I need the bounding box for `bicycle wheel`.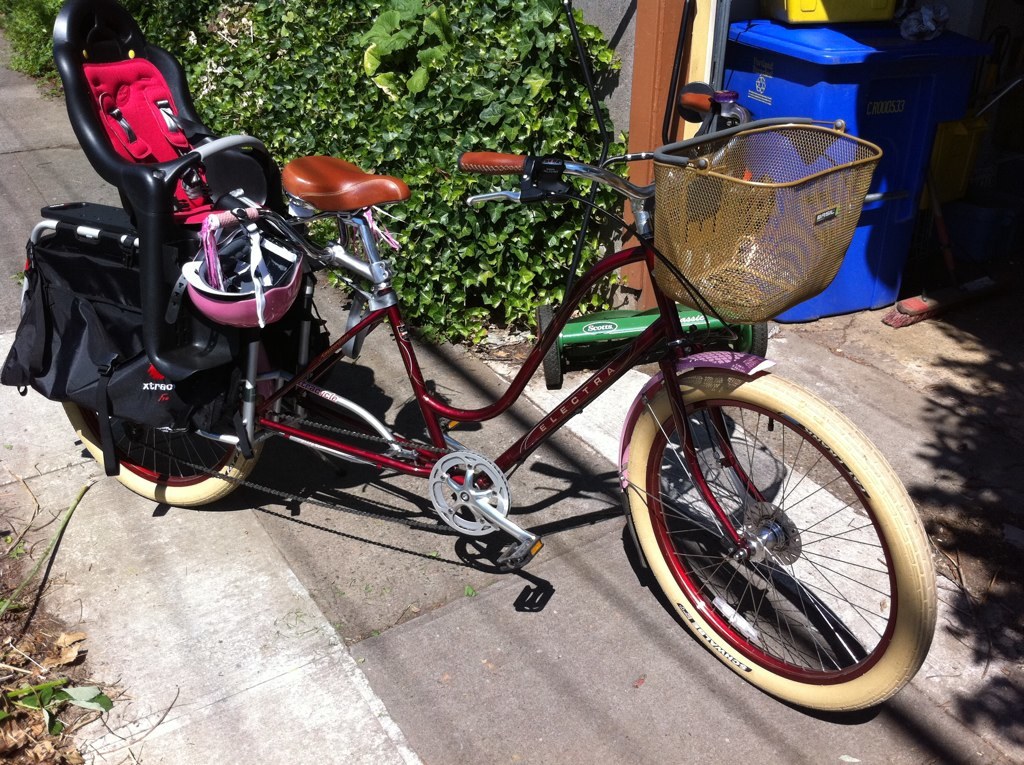
Here it is: <region>625, 370, 940, 711</region>.
